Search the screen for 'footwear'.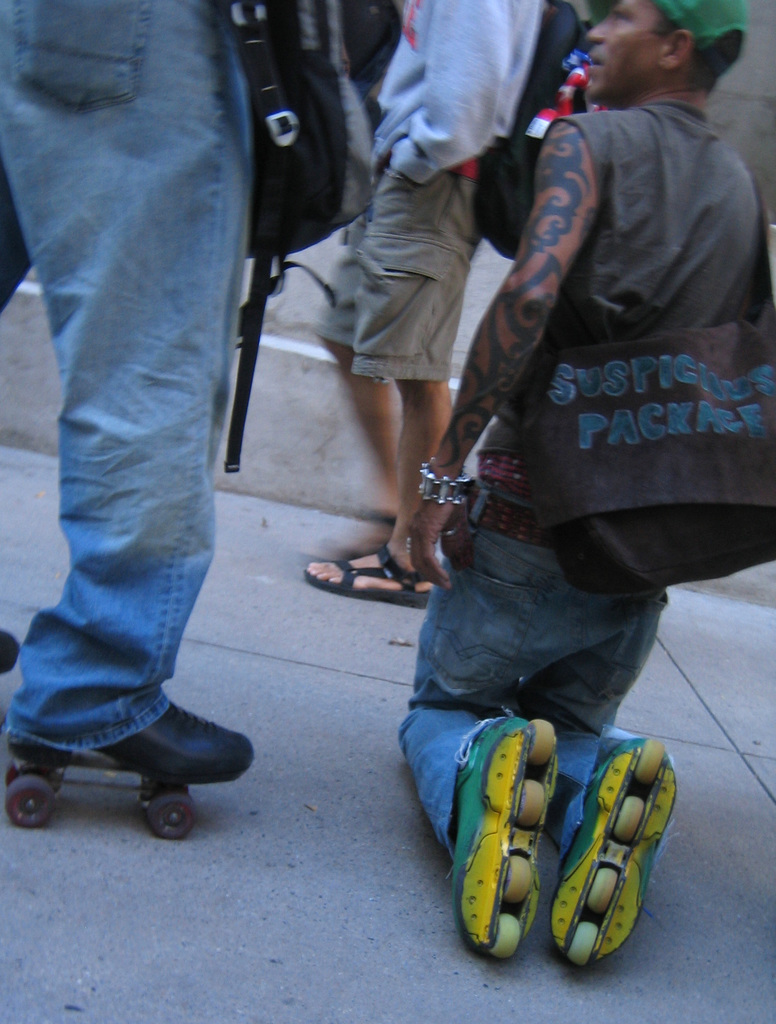
Found at 0, 703, 259, 790.
